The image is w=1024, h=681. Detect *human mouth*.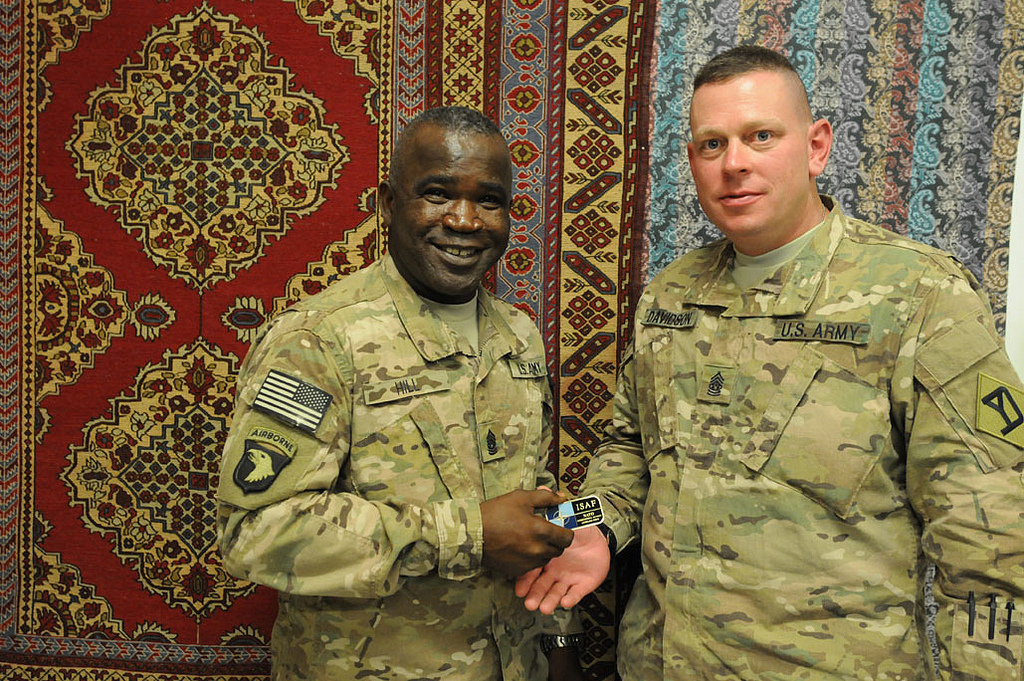
Detection: (left=714, top=189, right=763, bottom=206).
